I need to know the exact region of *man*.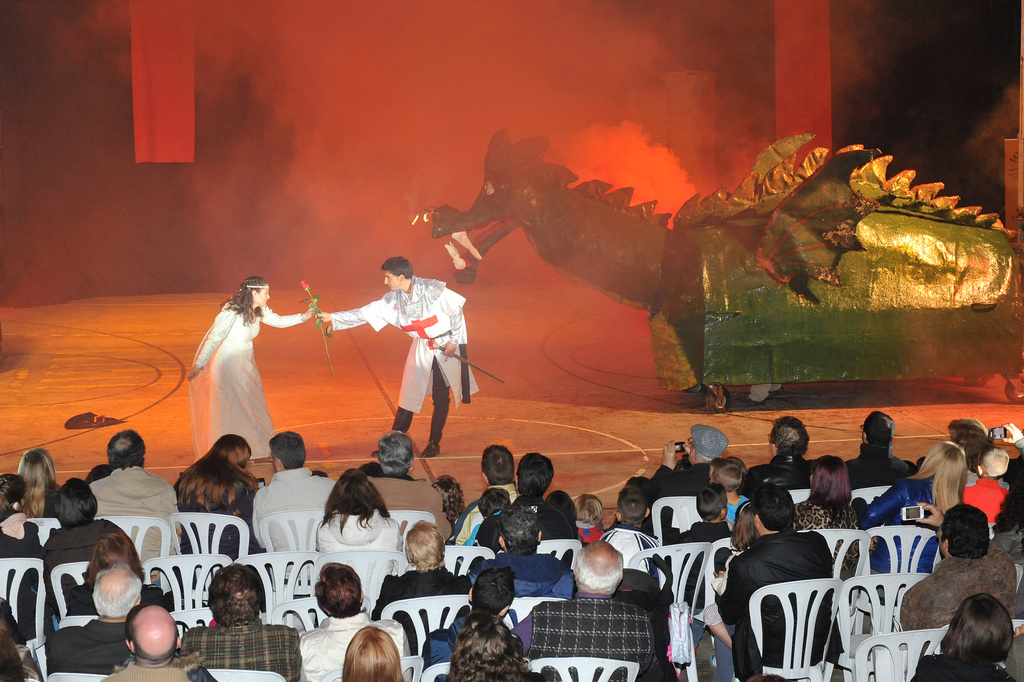
Region: select_region(703, 484, 839, 681).
